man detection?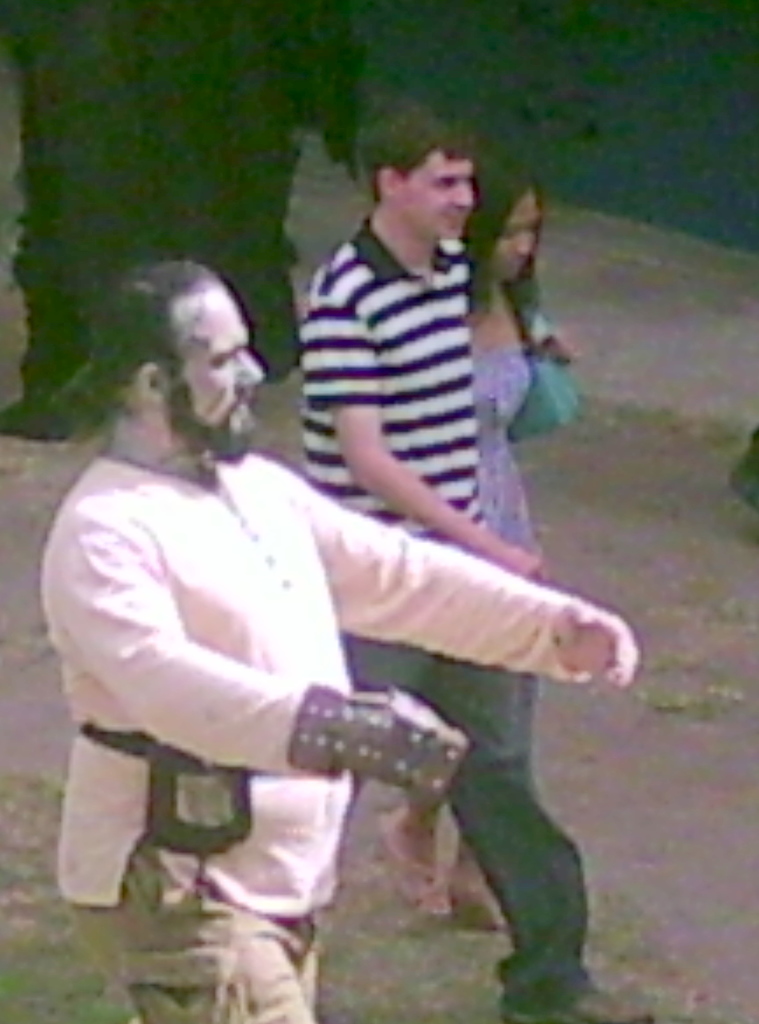
298:95:546:928
